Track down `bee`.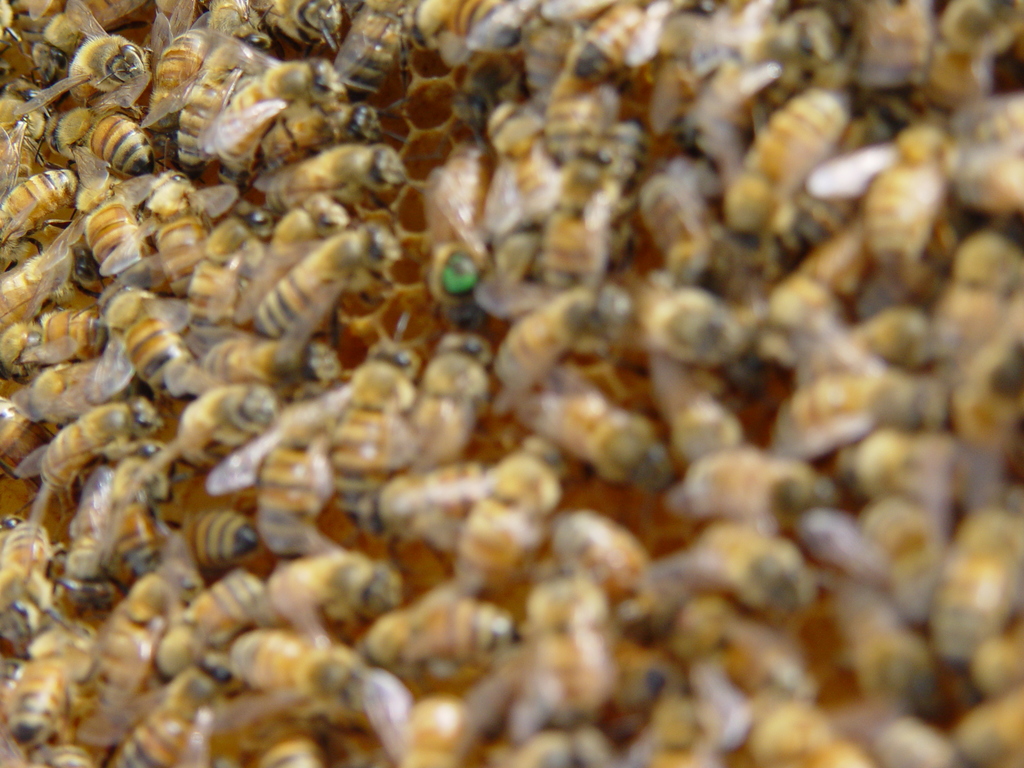
Tracked to locate(97, 673, 228, 767).
